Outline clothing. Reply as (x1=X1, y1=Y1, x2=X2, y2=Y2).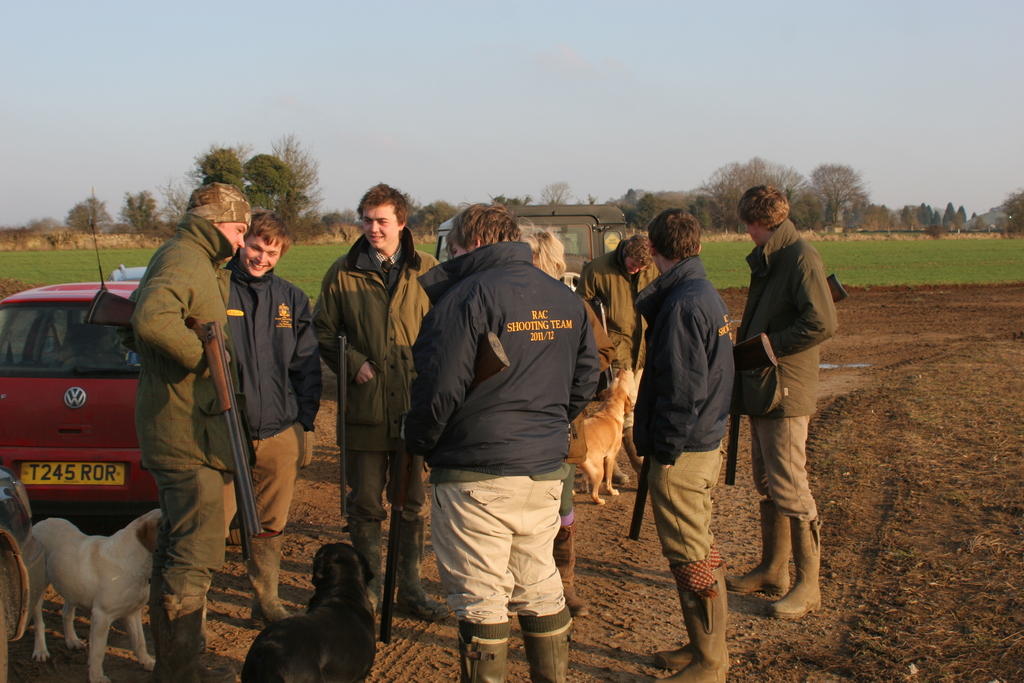
(x1=316, y1=224, x2=440, y2=518).
